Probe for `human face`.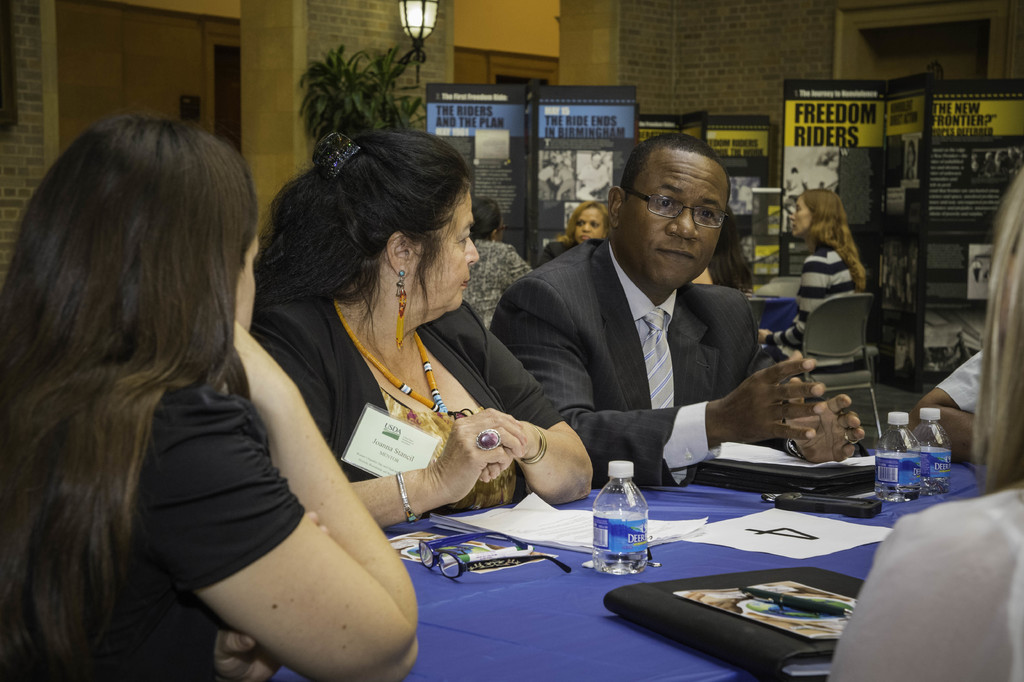
Probe result: <box>575,206,604,244</box>.
